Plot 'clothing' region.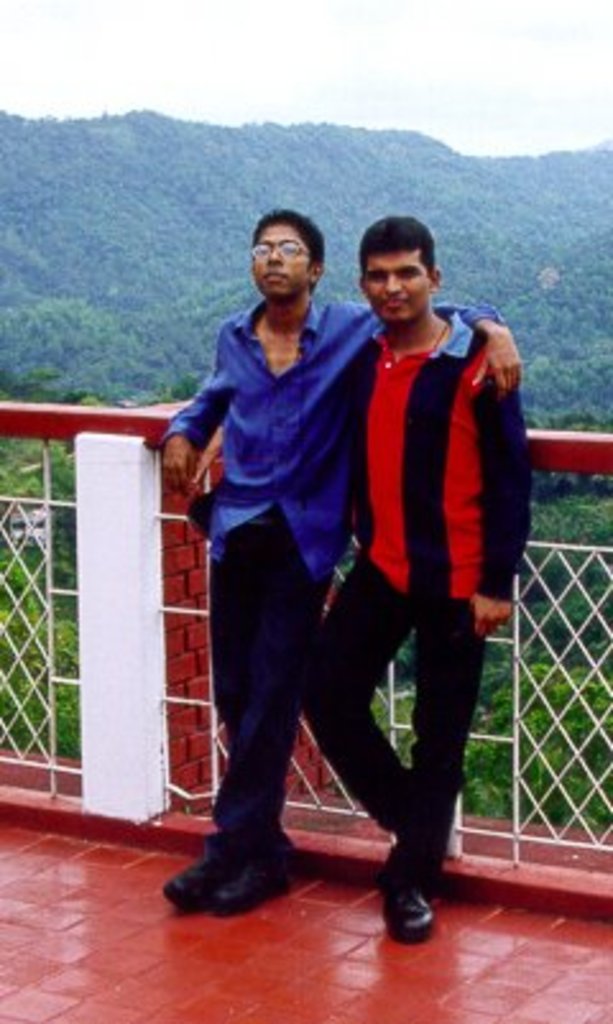
Plotted at box(166, 278, 513, 582).
